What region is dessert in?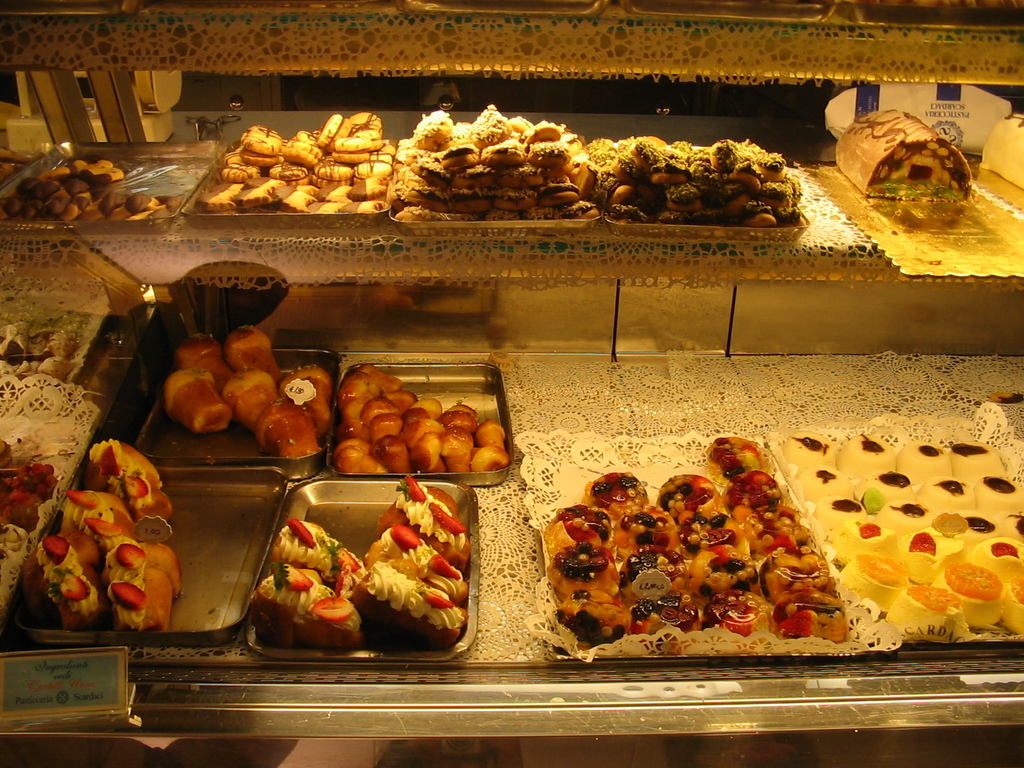
x1=64, y1=488, x2=130, y2=540.
